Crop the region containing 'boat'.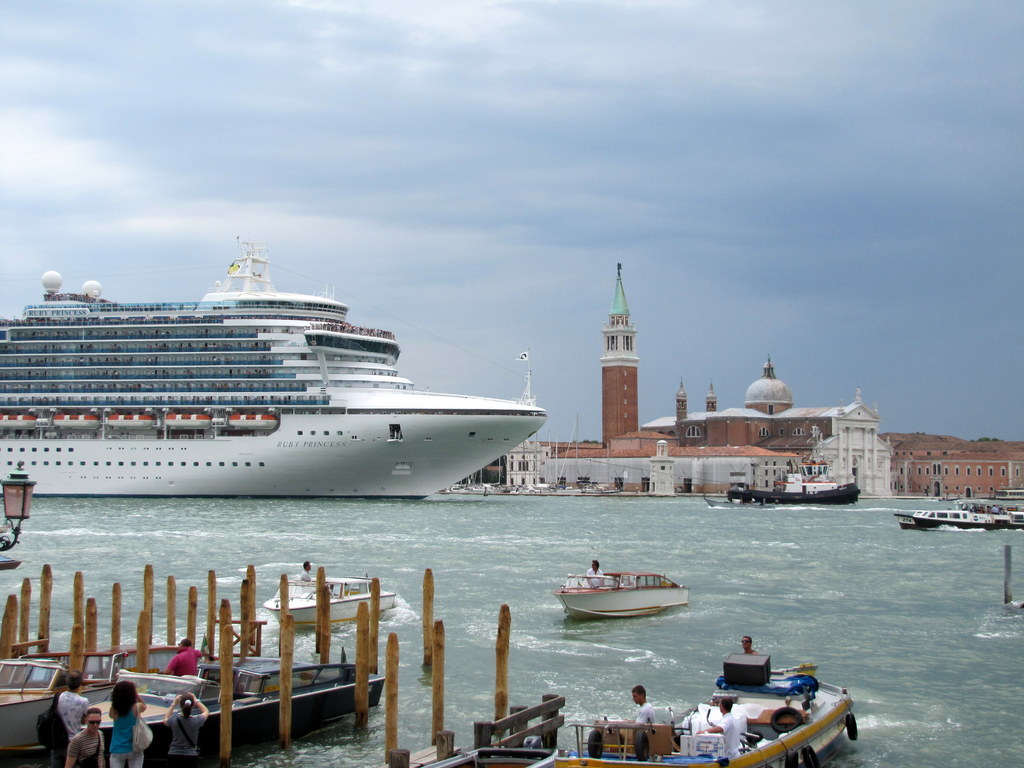
Crop region: l=264, t=576, r=397, b=630.
